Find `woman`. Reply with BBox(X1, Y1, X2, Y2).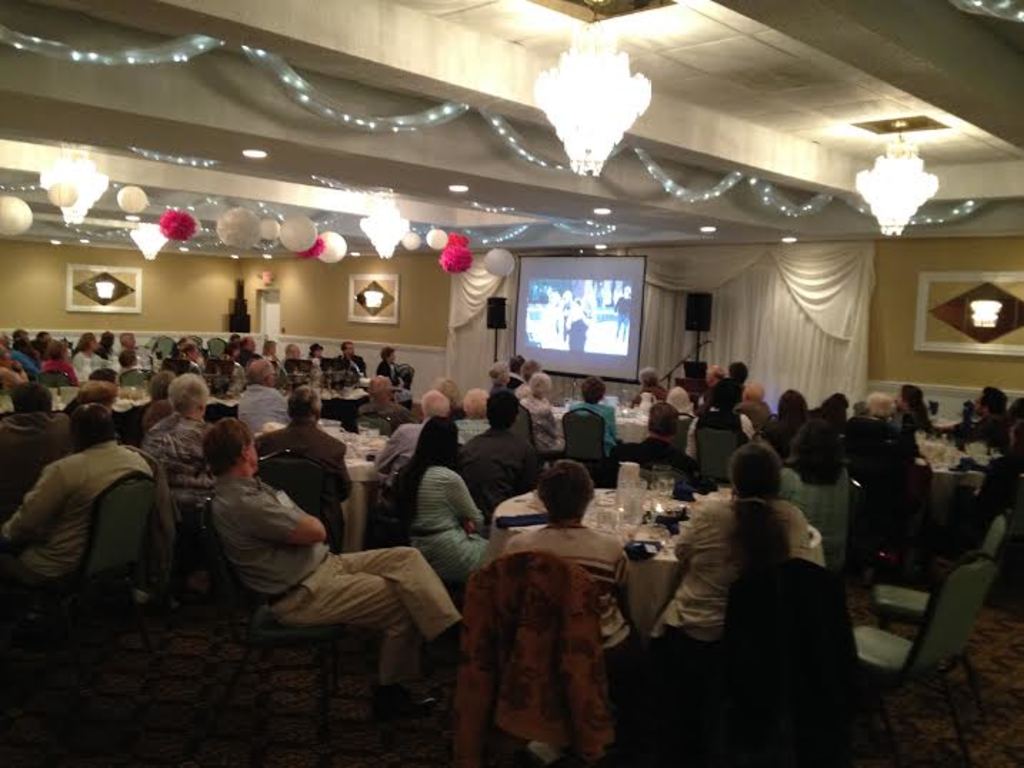
BBox(386, 418, 493, 591).
